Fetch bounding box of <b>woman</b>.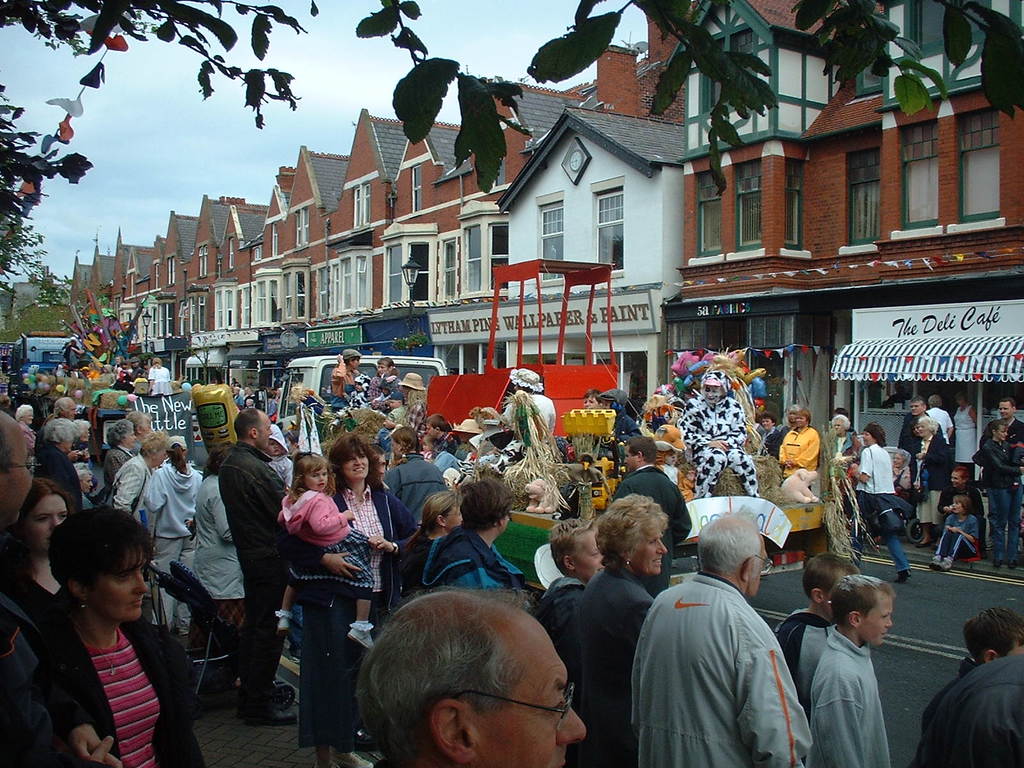
Bbox: 0, 477, 70, 630.
